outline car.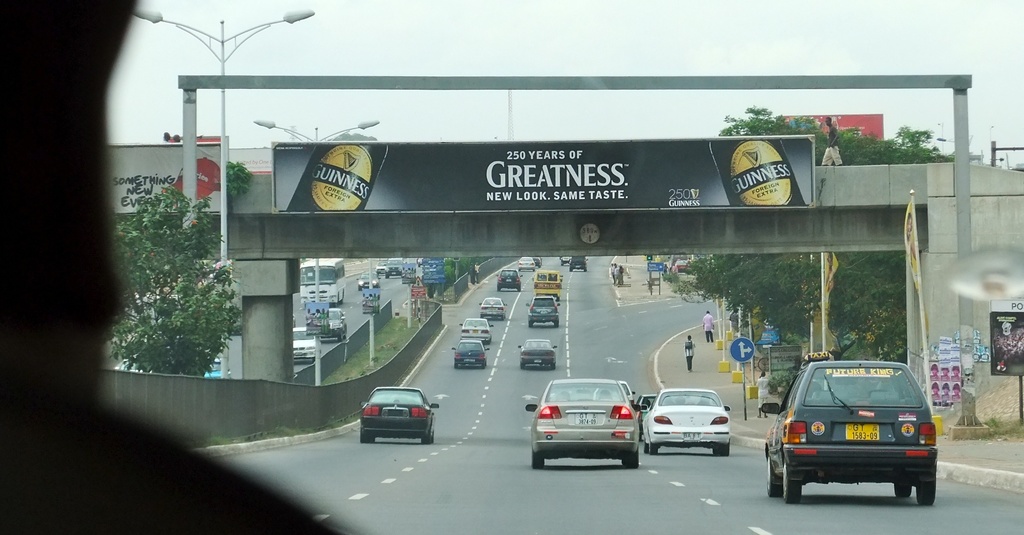
Outline: x1=293, y1=327, x2=323, y2=362.
